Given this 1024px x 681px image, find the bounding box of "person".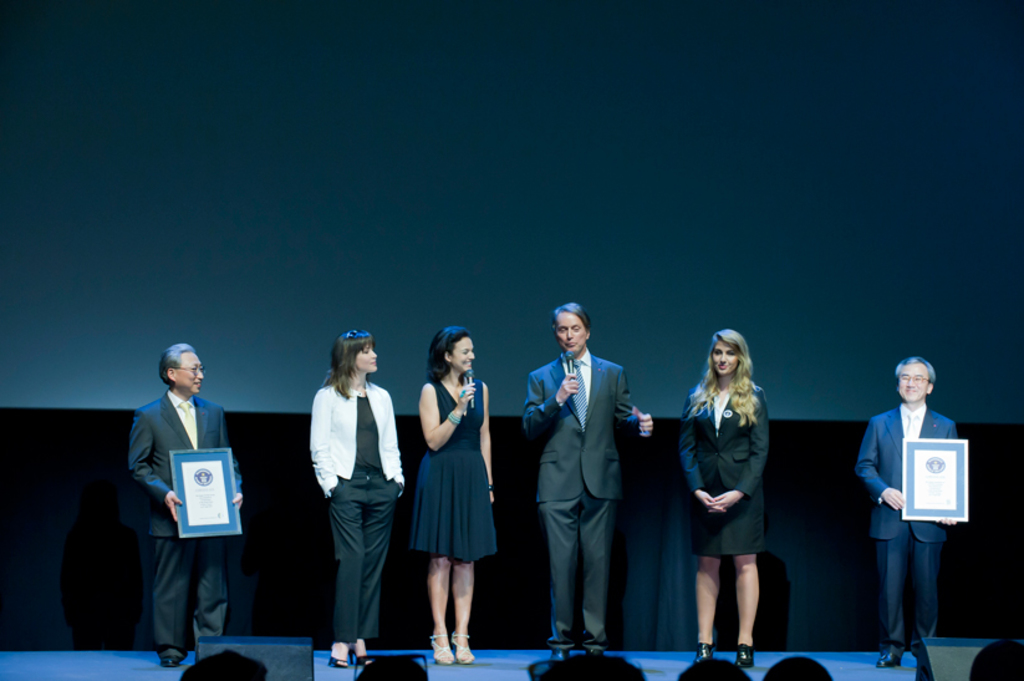
left=127, top=341, right=241, bottom=664.
